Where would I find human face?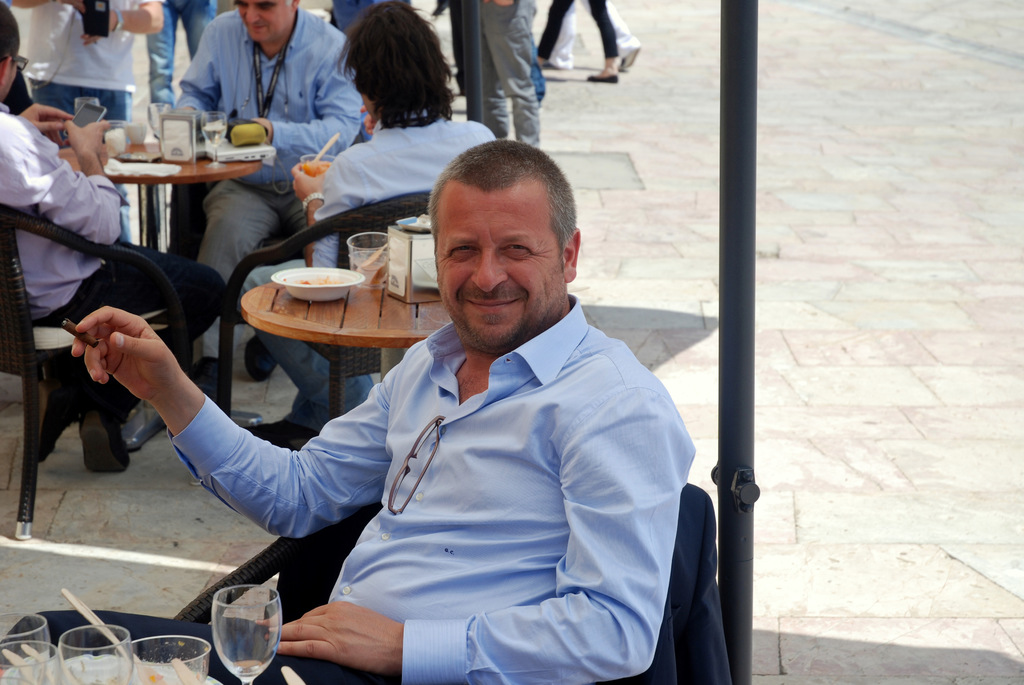
At [x1=439, y1=187, x2=559, y2=349].
